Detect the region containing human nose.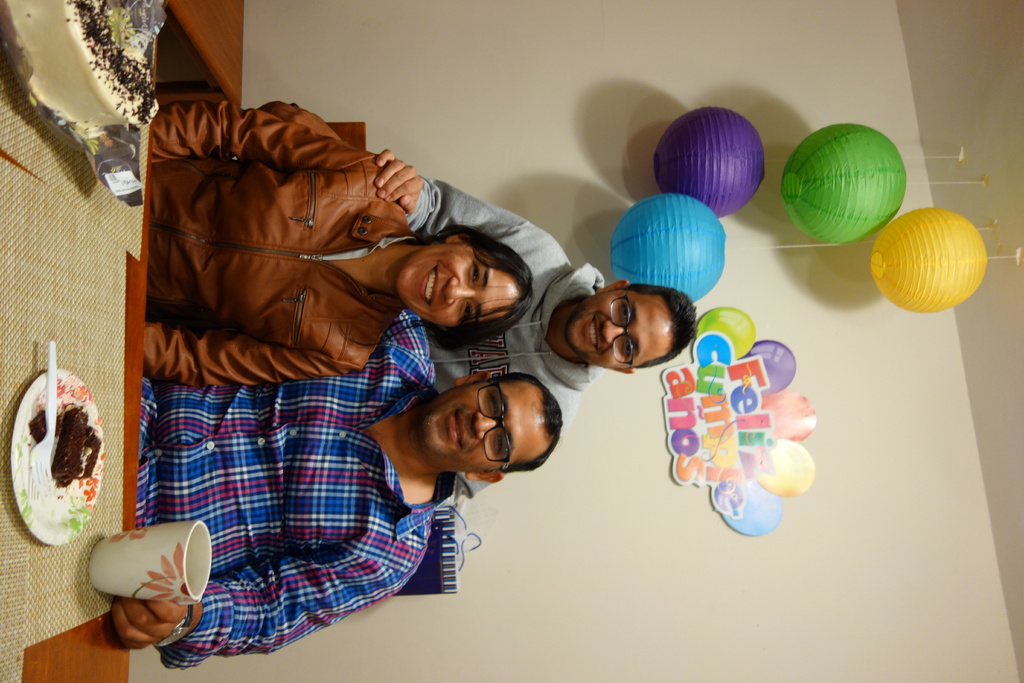
<bbox>443, 277, 476, 304</bbox>.
